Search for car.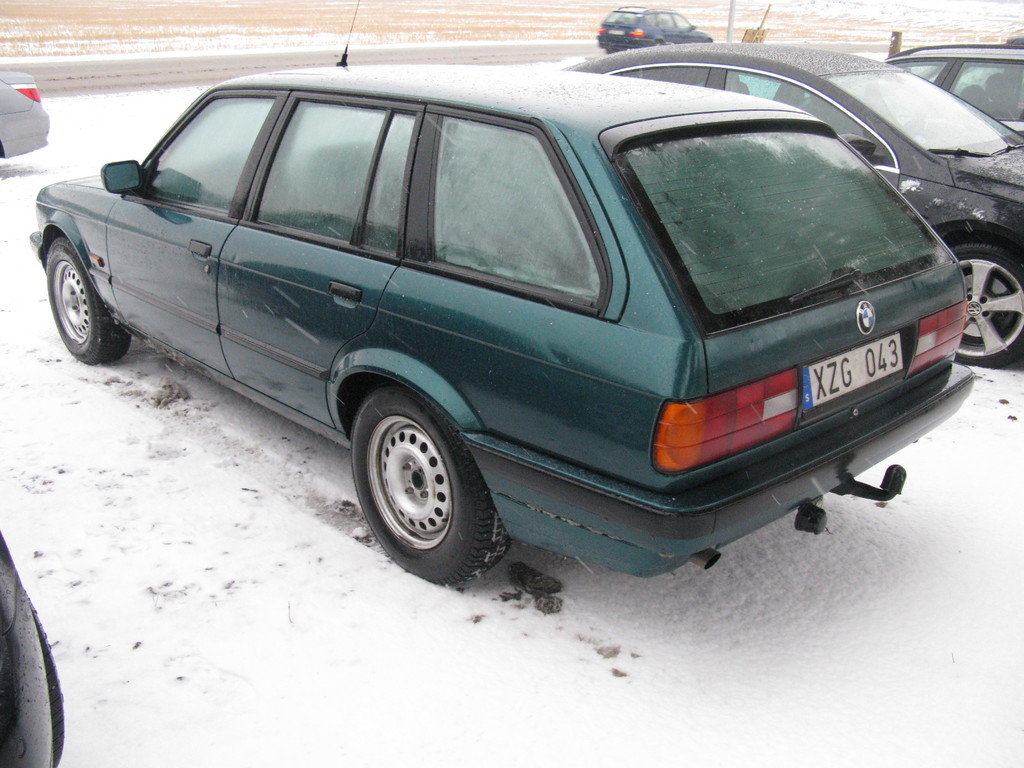
Found at [0, 68, 60, 183].
